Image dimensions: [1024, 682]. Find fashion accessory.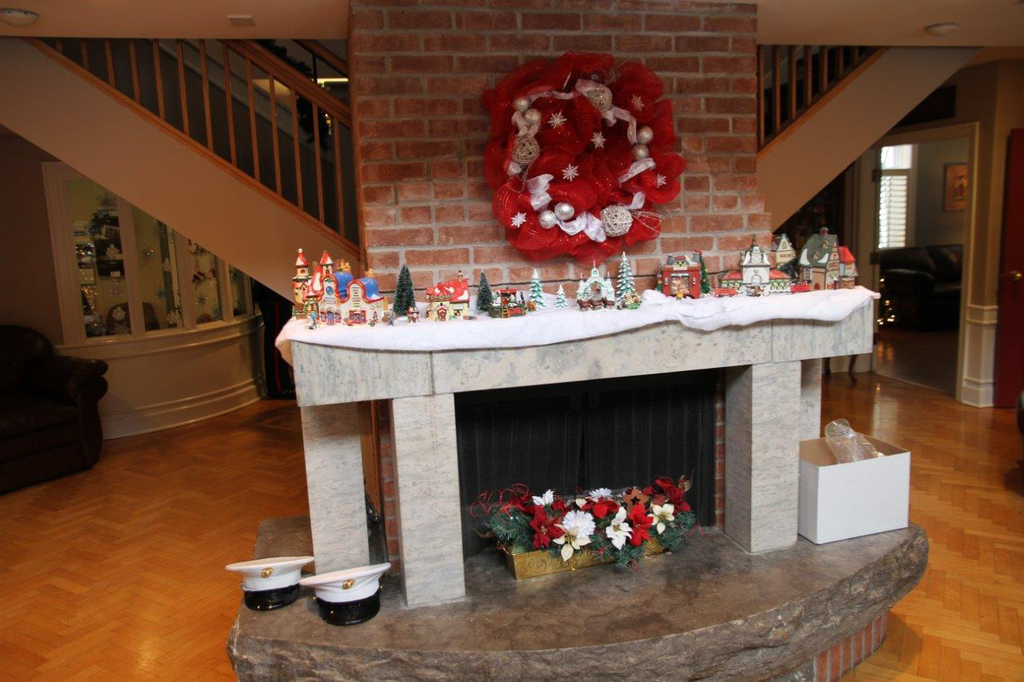
224/557/313/612.
